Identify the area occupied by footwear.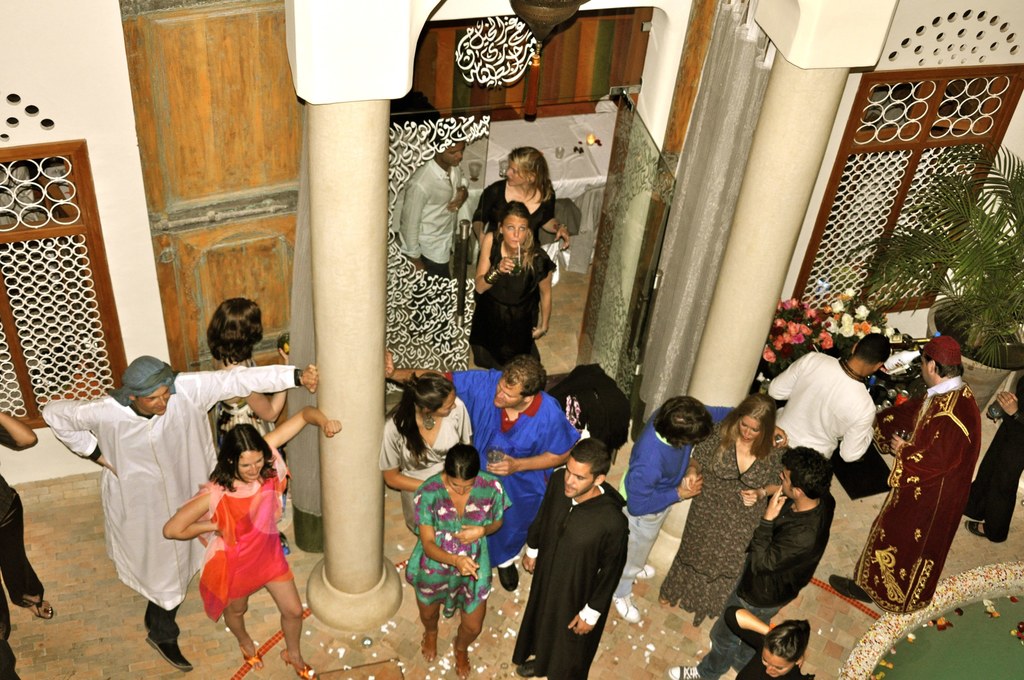
Area: locate(966, 519, 987, 534).
